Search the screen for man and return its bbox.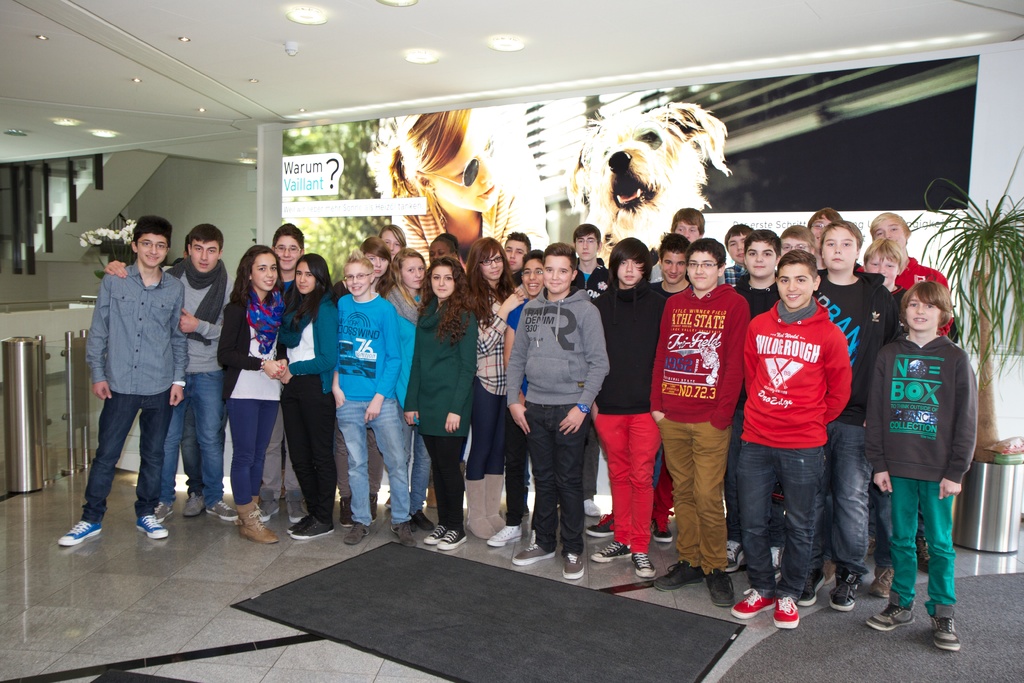
Found: box(58, 215, 191, 541).
